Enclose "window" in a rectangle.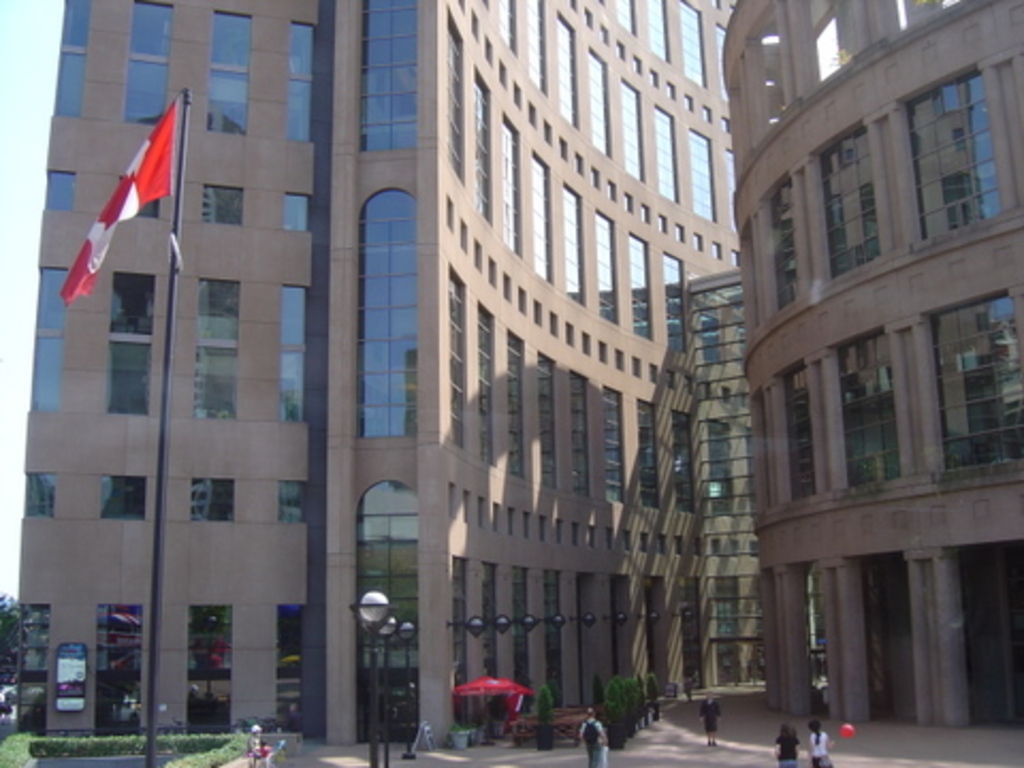
282, 354, 305, 418.
